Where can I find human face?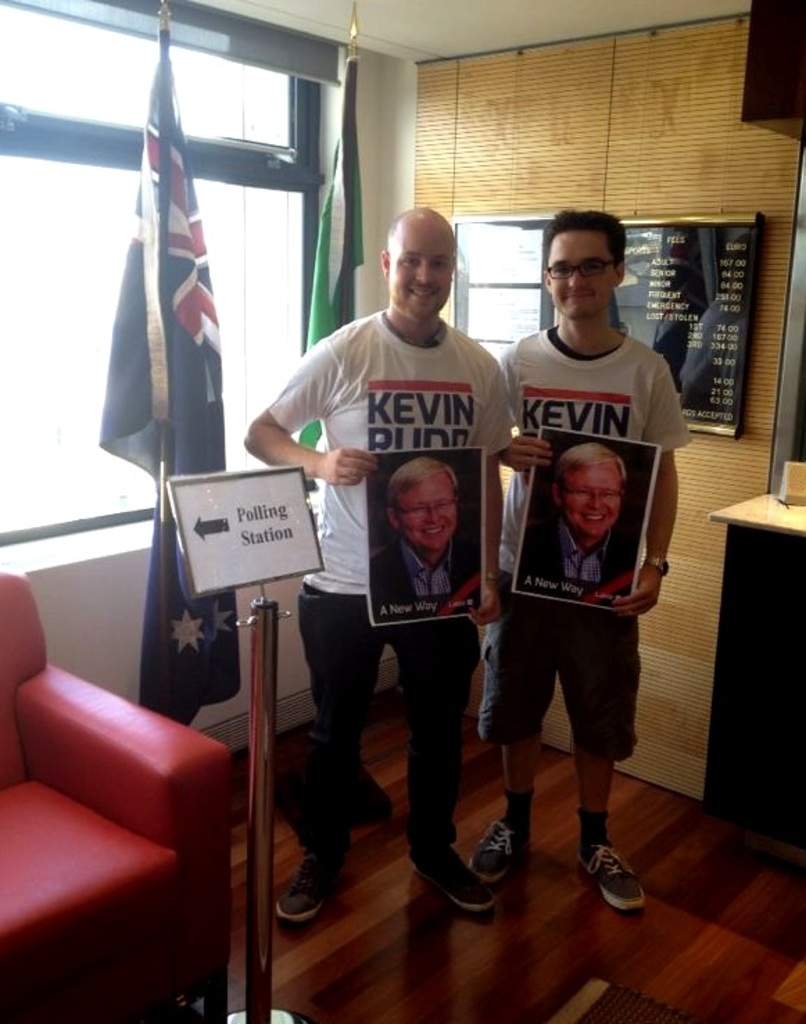
You can find it at 560,459,623,533.
